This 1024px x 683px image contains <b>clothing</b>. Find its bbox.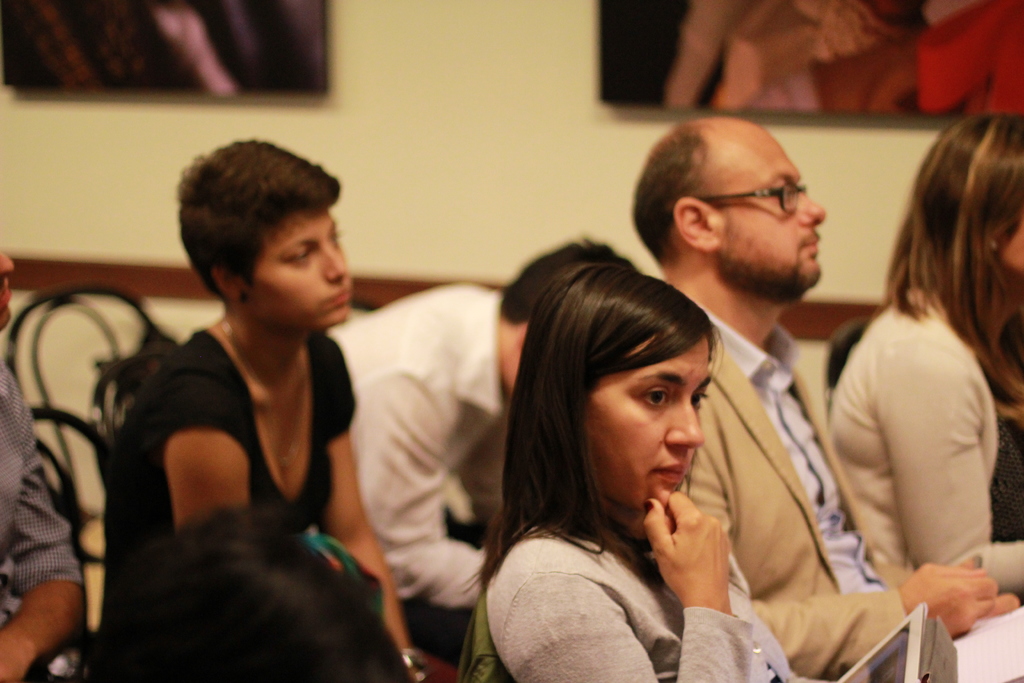
<region>90, 322, 357, 665</region>.
